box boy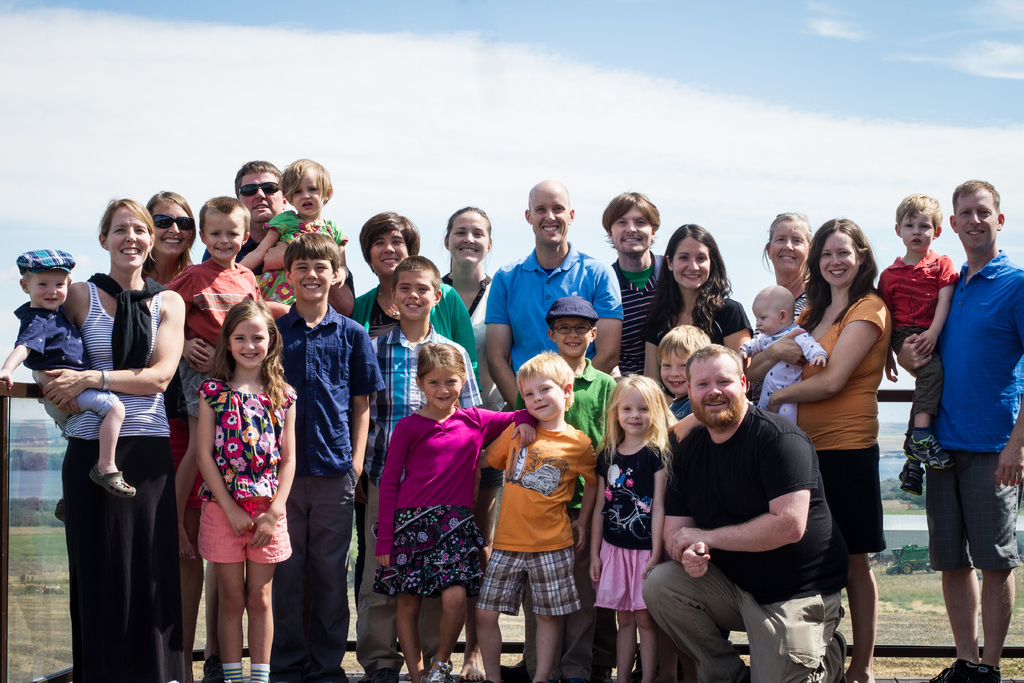
356/258/486/682
